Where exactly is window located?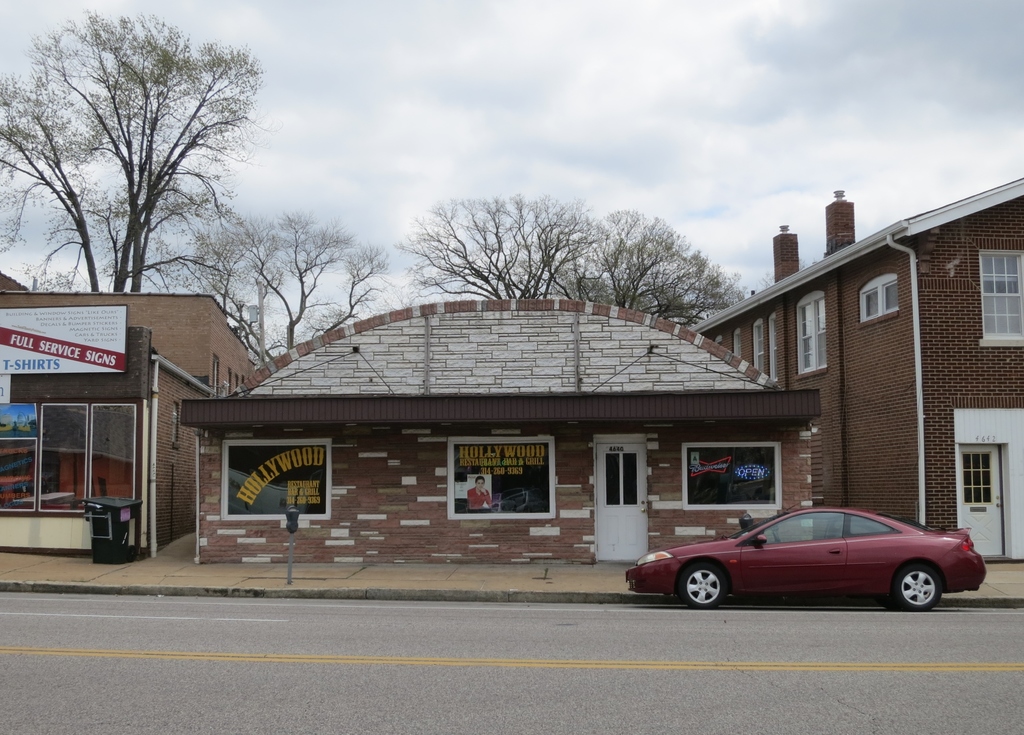
Its bounding box is (738, 326, 747, 357).
